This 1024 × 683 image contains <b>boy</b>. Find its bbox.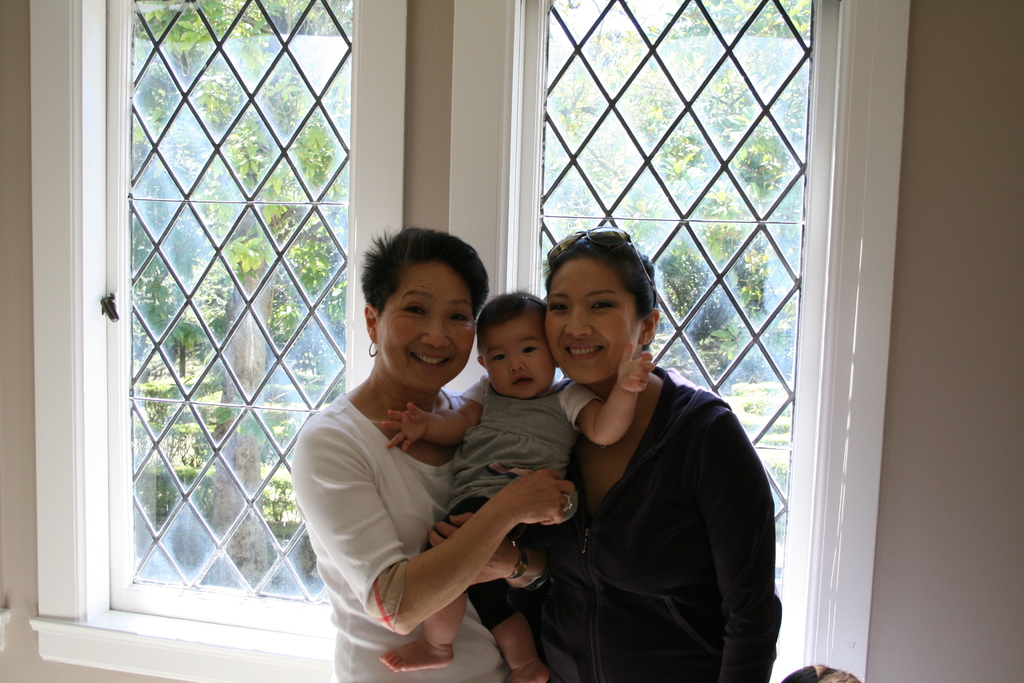
bbox=[371, 287, 656, 682].
